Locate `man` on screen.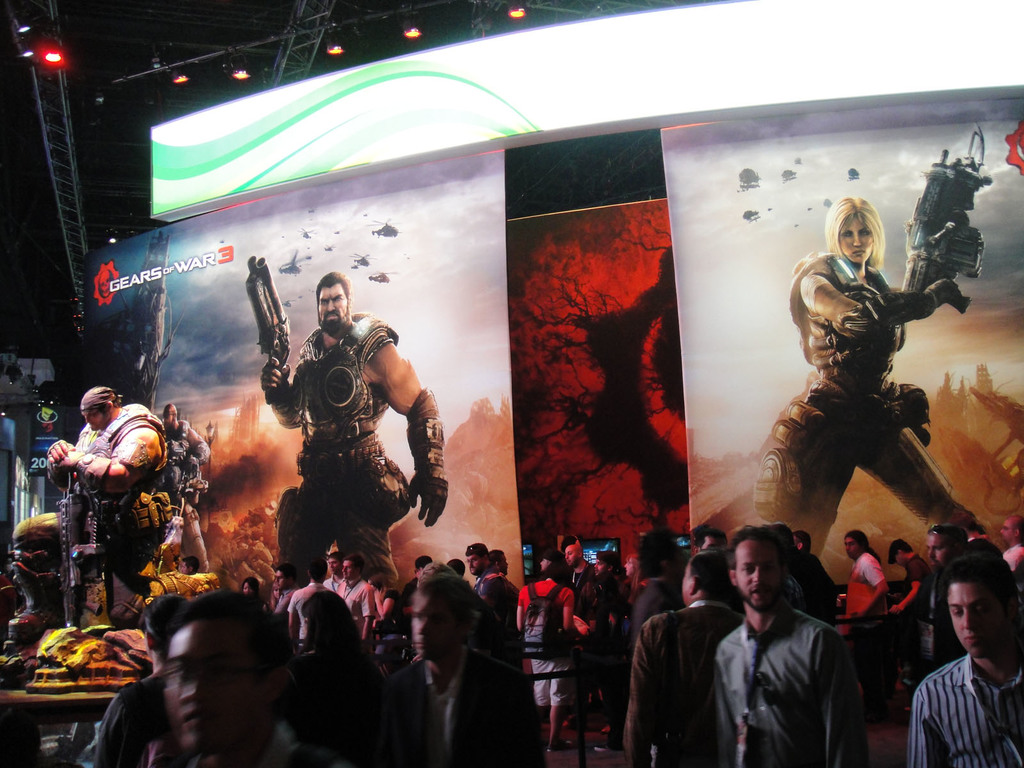
On screen at (x1=156, y1=403, x2=213, y2=575).
